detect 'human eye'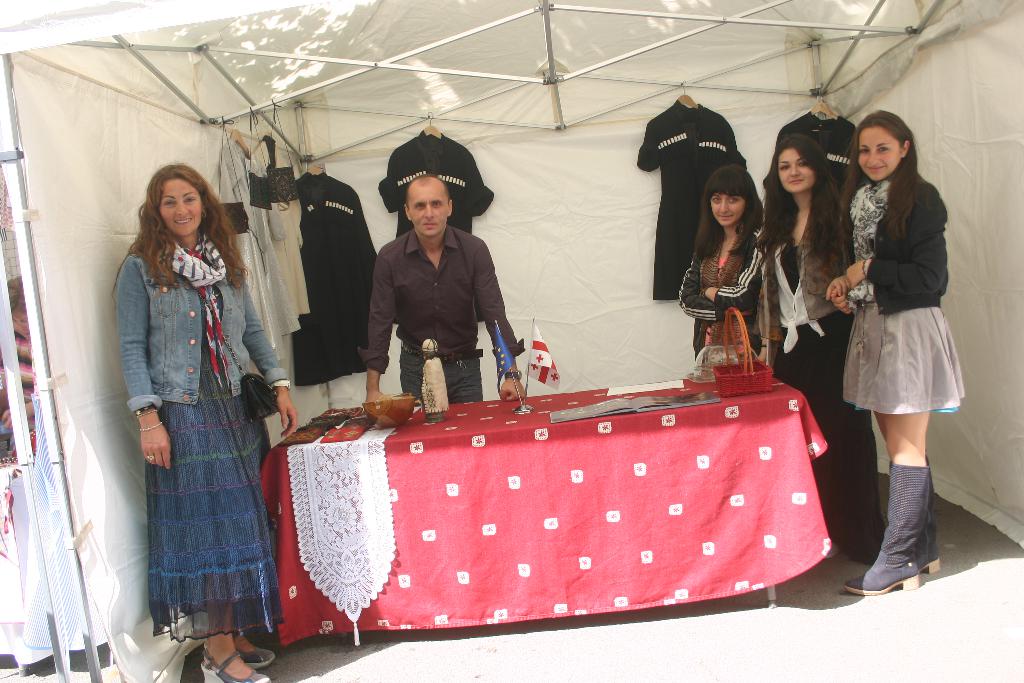
locate(181, 196, 193, 206)
